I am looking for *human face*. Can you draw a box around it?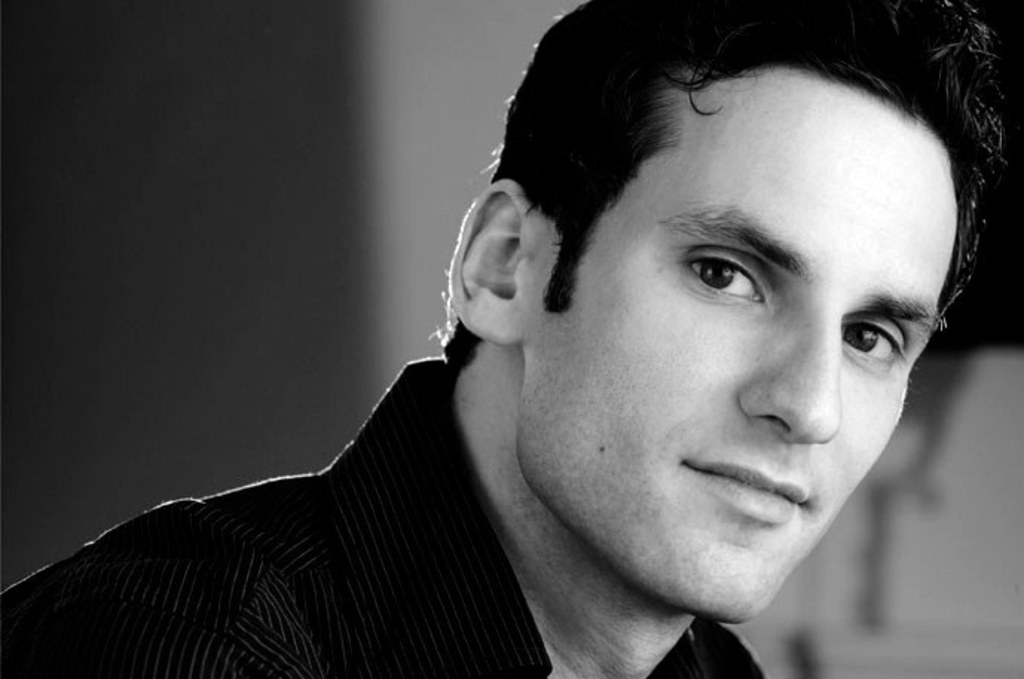
Sure, the bounding box is x1=516, y1=67, x2=963, y2=624.
